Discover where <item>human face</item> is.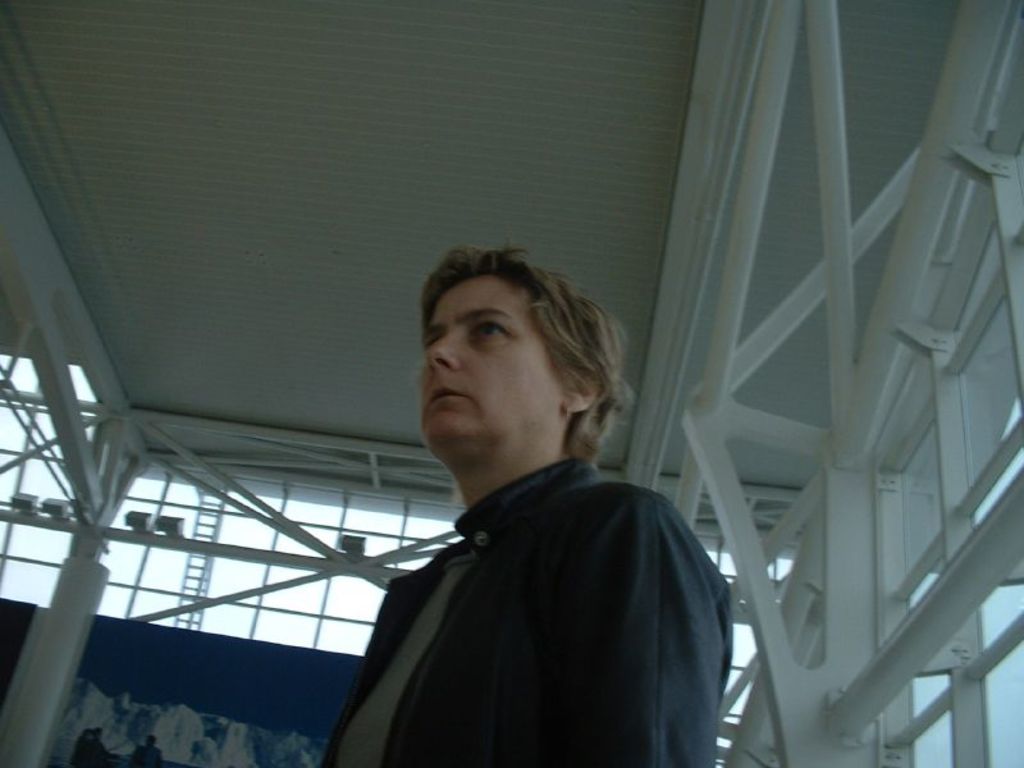
Discovered at Rect(419, 283, 563, 454).
